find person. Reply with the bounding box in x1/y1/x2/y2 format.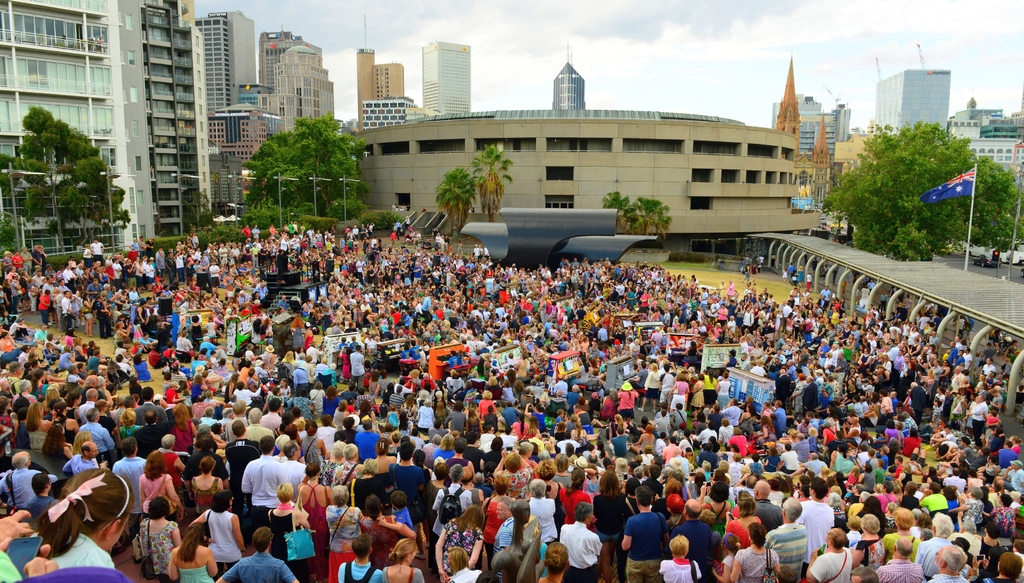
295/462/346/582.
